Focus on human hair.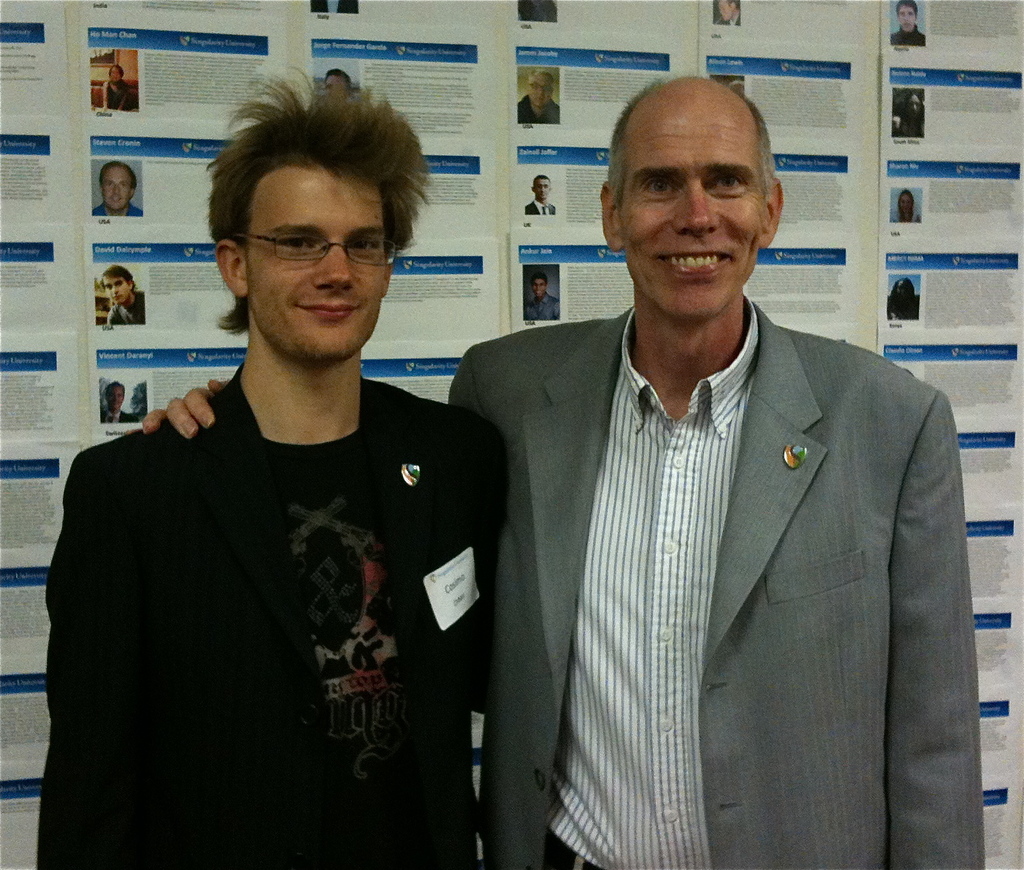
Focused at {"left": 603, "top": 76, "right": 772, "bottom": 206}.
